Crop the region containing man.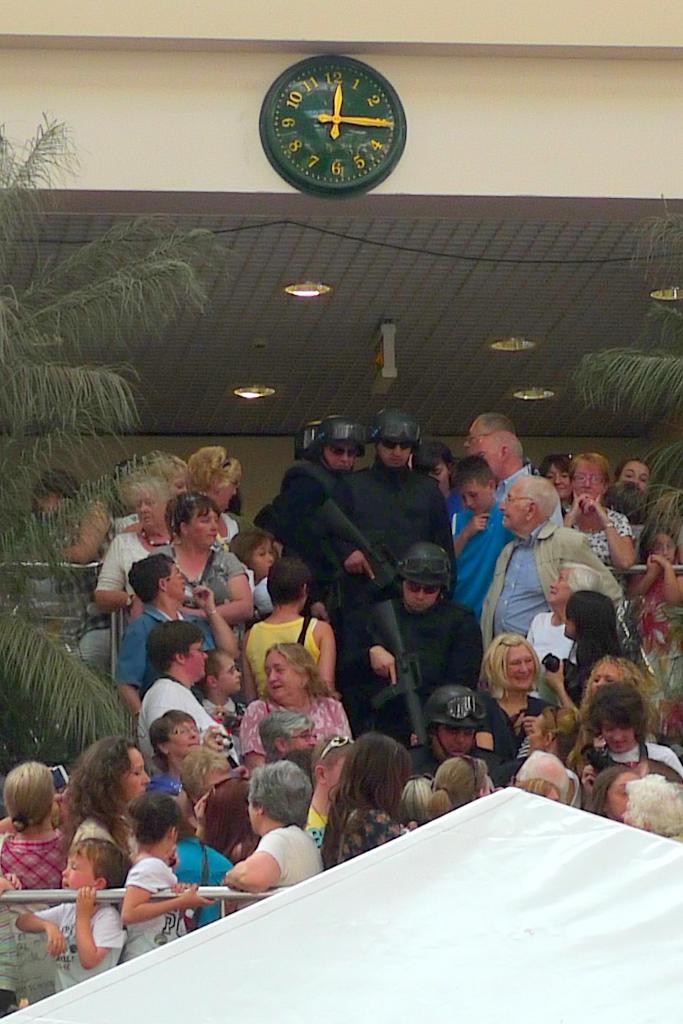
Crop region: locate(433, 410, 514, 496).
